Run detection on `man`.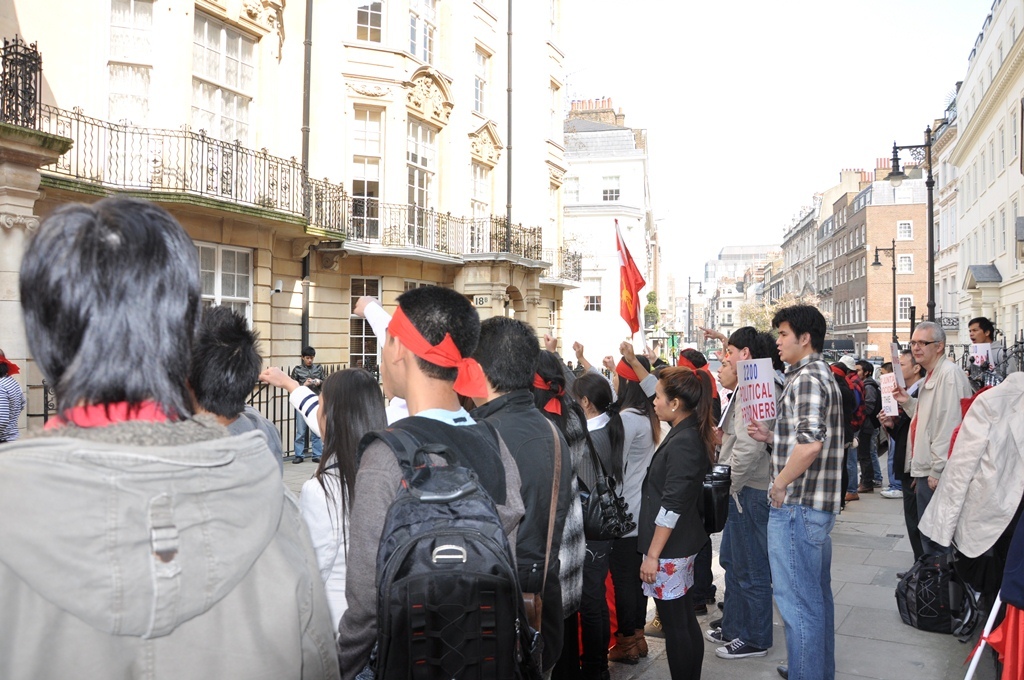
Result: <bbox>0, 198, 337, 679</bbox>.
